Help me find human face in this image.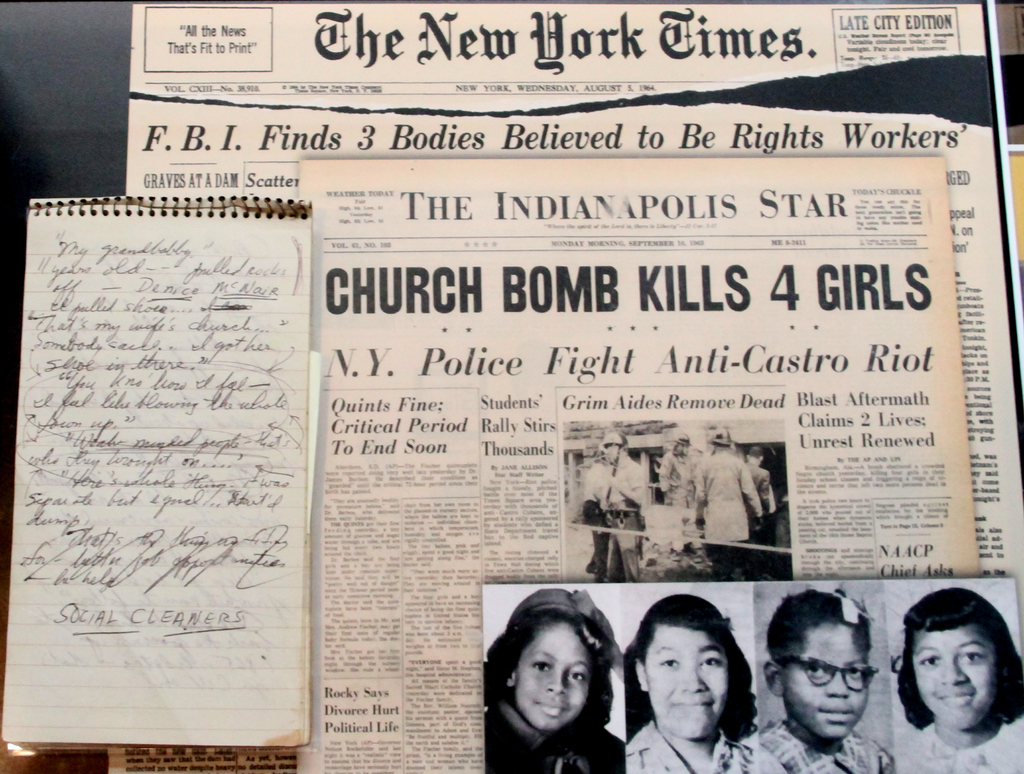
Found it: x1=783 y1=623 x2=867 y2=736.
